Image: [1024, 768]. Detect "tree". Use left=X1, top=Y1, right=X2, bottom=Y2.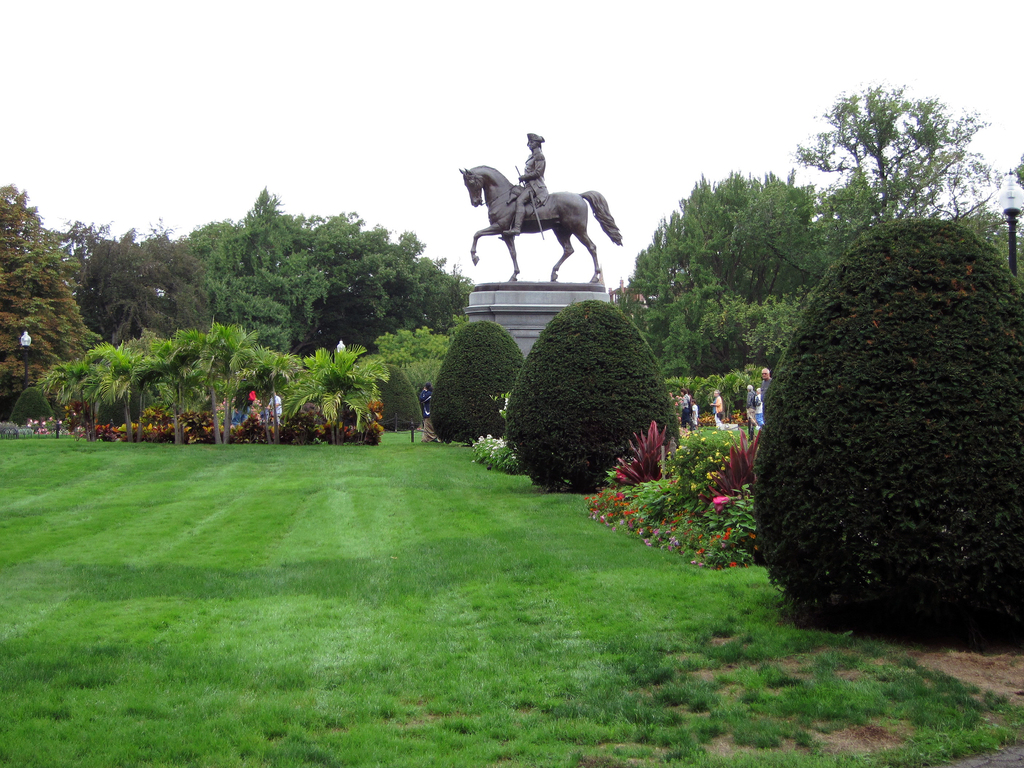
left=46, top=323, right=417, bottom=448.
